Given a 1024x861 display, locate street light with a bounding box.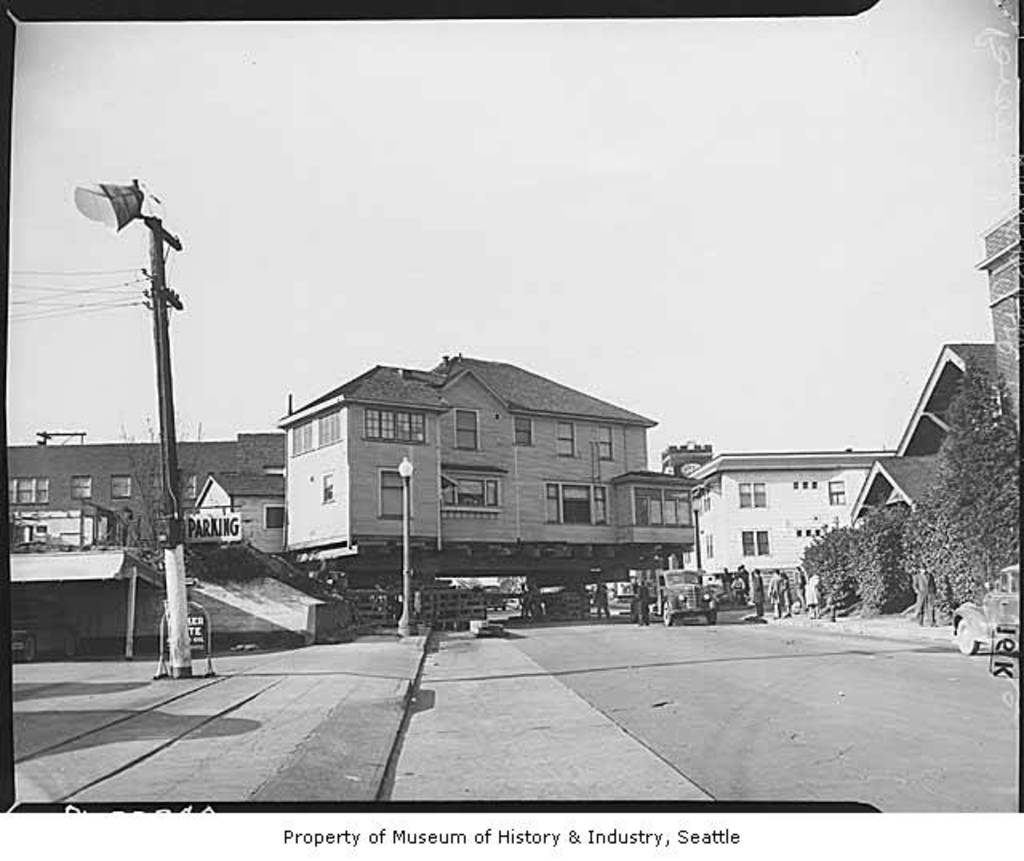
Located: x1=392, y1=453, x2=419, y2=634.
